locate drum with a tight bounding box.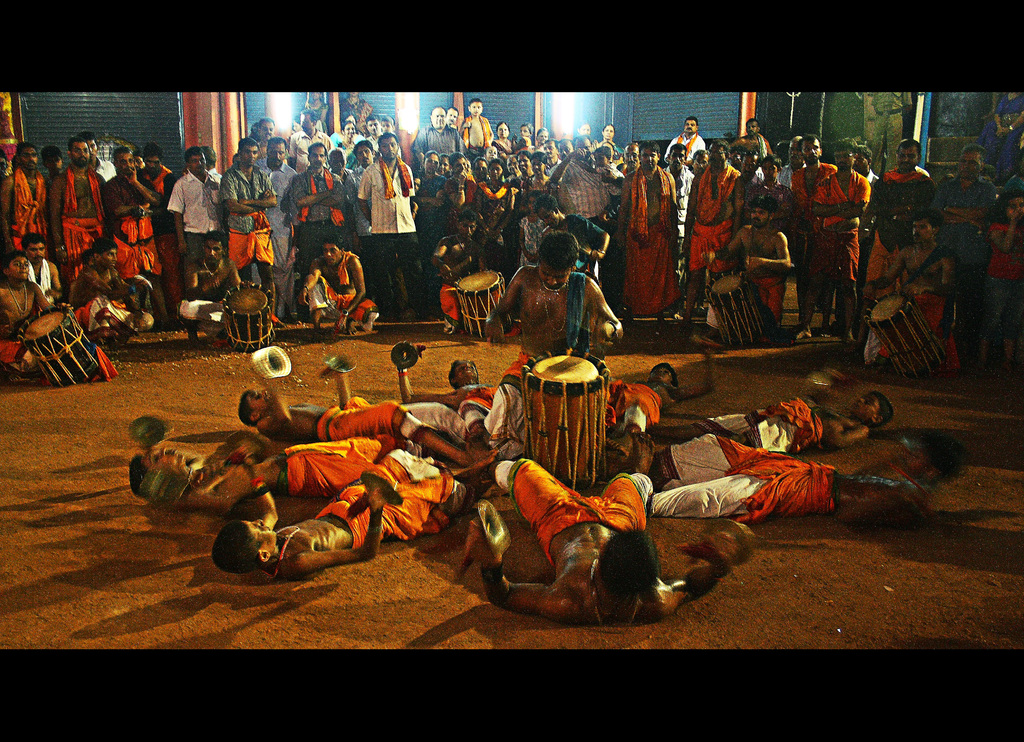
pyautogui.locateOnScreen(481, 343, 641, 453).
